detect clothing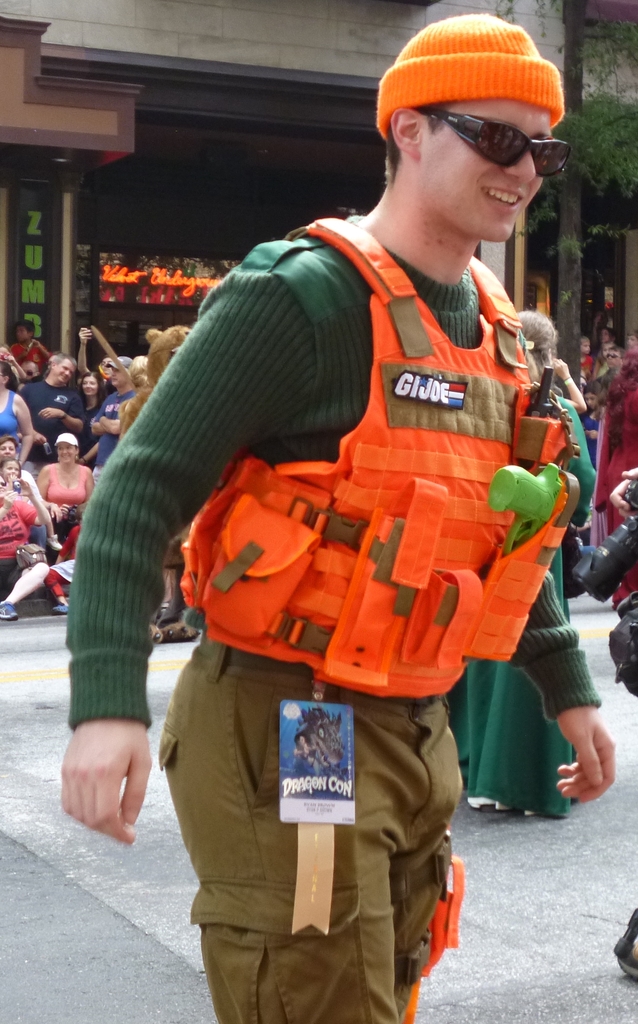
Rect(584, 355, 598, 365)
